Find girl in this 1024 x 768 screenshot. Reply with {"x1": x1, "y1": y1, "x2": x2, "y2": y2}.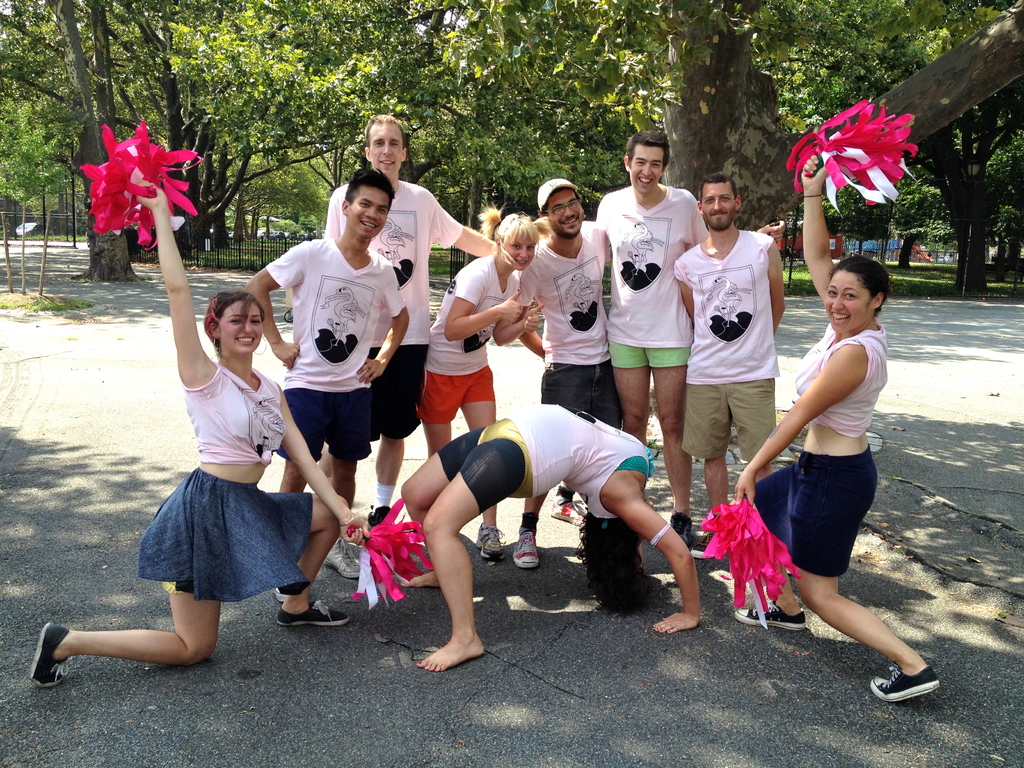
{"x1": 732, "y1": 155, "x2": 941, "y2": 703}.
